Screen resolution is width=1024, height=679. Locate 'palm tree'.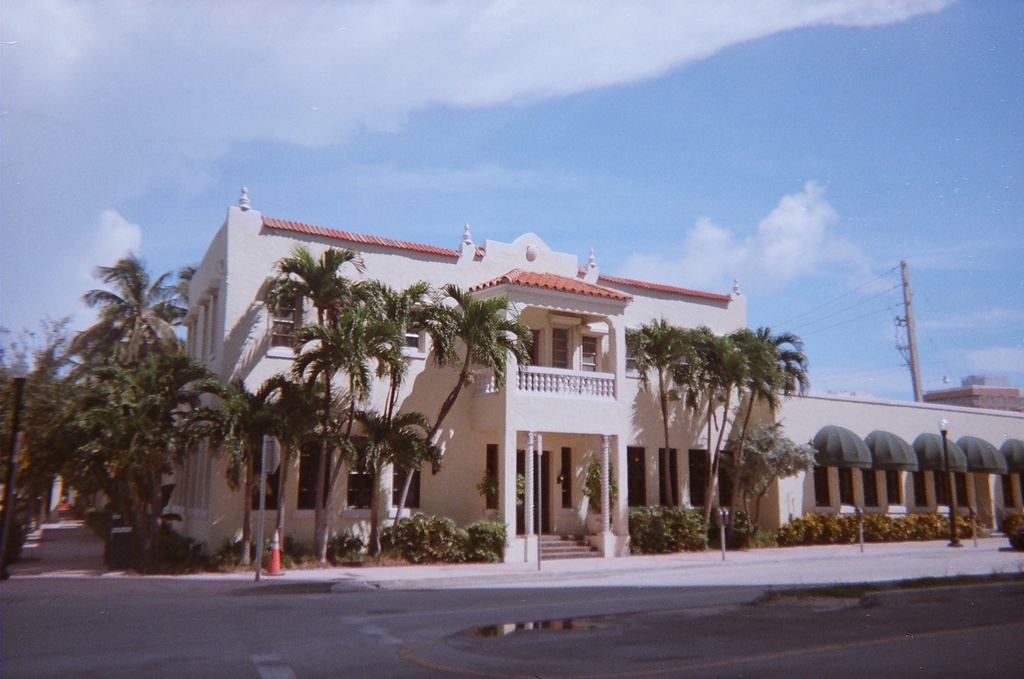
l=623, t=318, r=682, b=507.
